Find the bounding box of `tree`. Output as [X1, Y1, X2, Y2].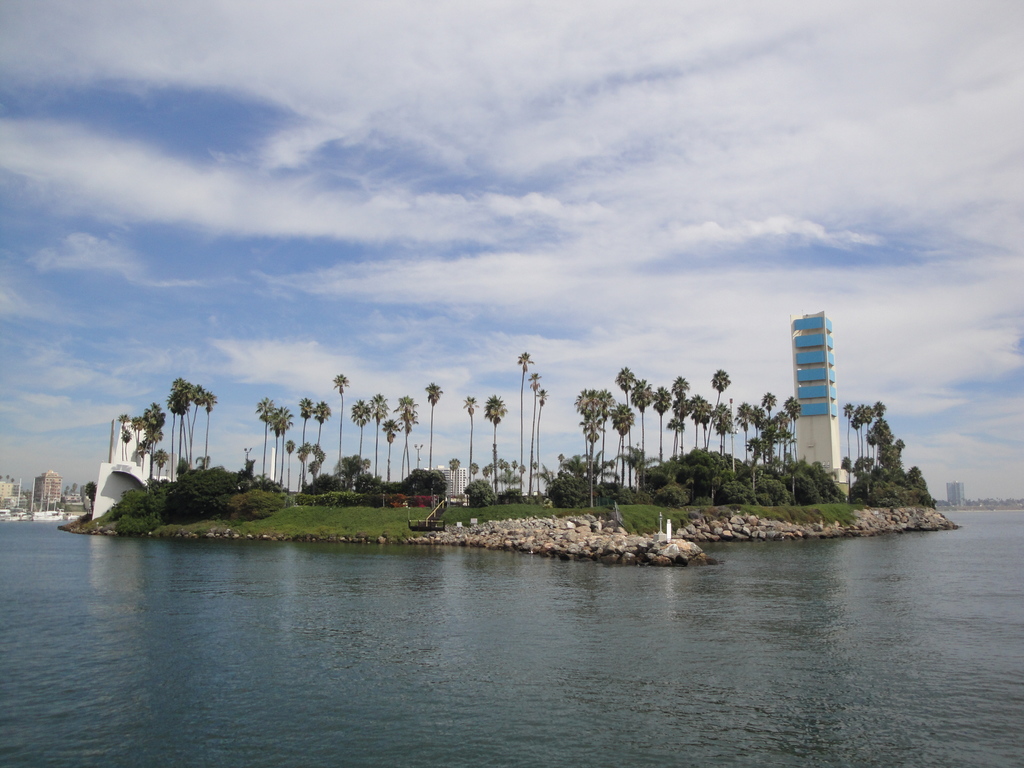
[570, 390, 609, 487].
